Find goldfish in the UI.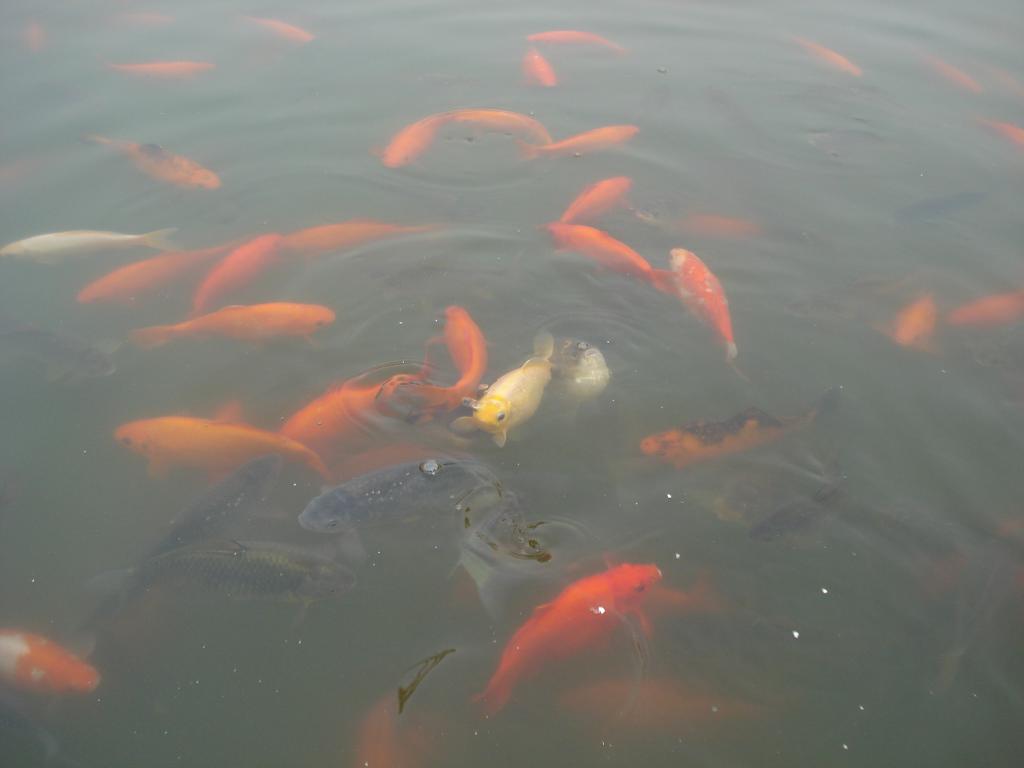
UI element at <bbox>109, 59, 211, 76</bbox>.
